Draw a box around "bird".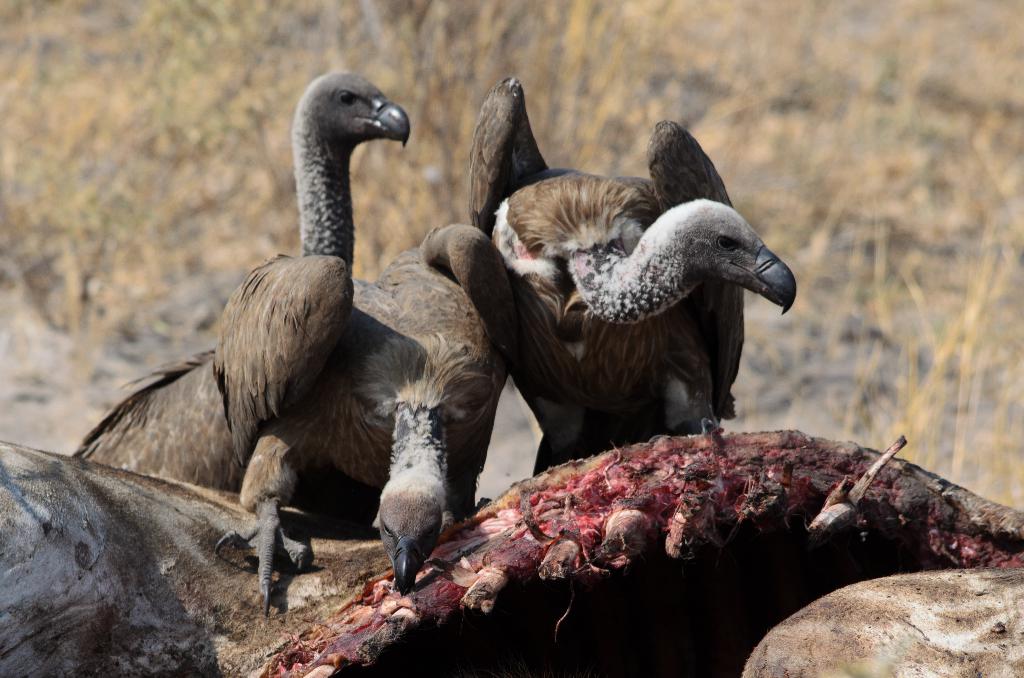
282 265 515 592.
